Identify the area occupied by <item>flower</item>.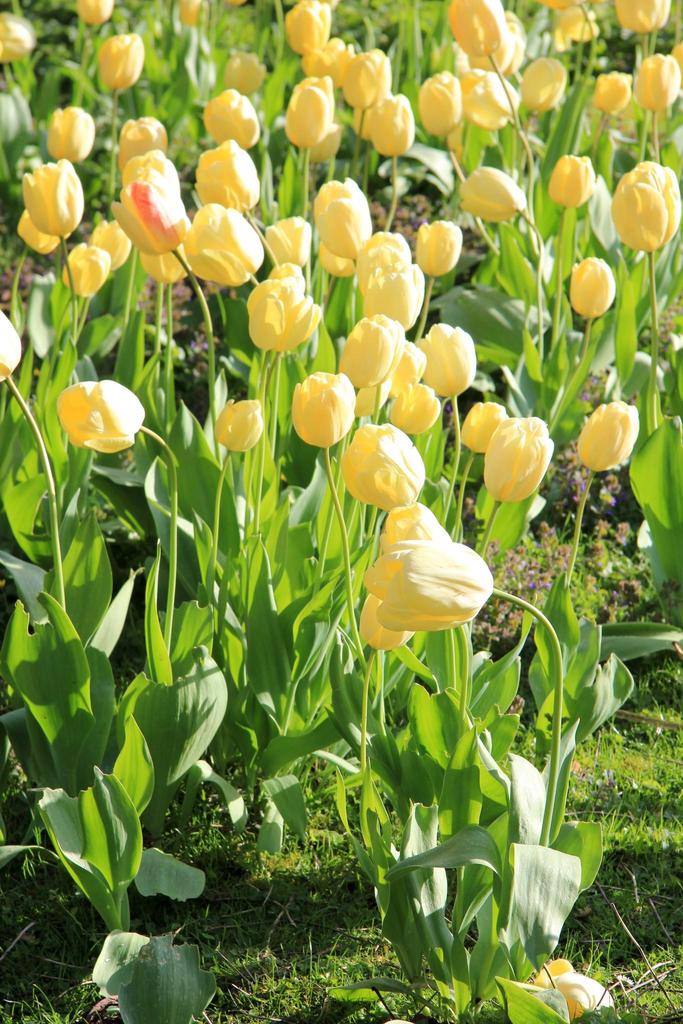
Area: <region>531, 956, 616, 1021</region>.
